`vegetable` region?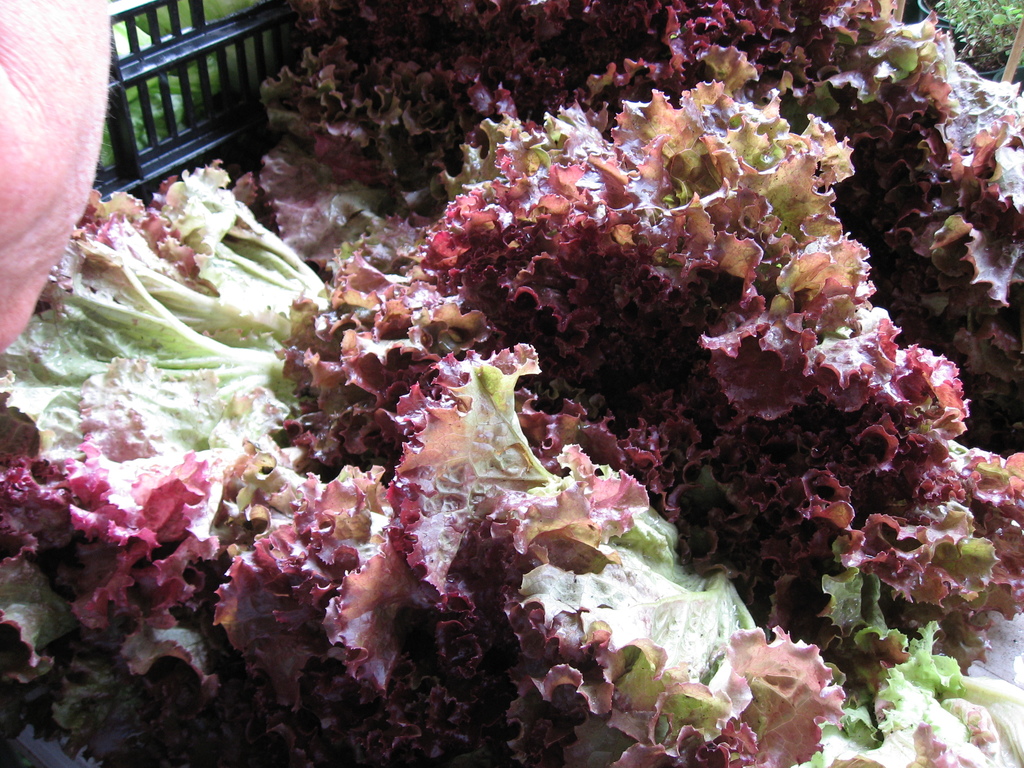
{"x1": 29, "y1": 172, "x2": 319, "y2": 391}
